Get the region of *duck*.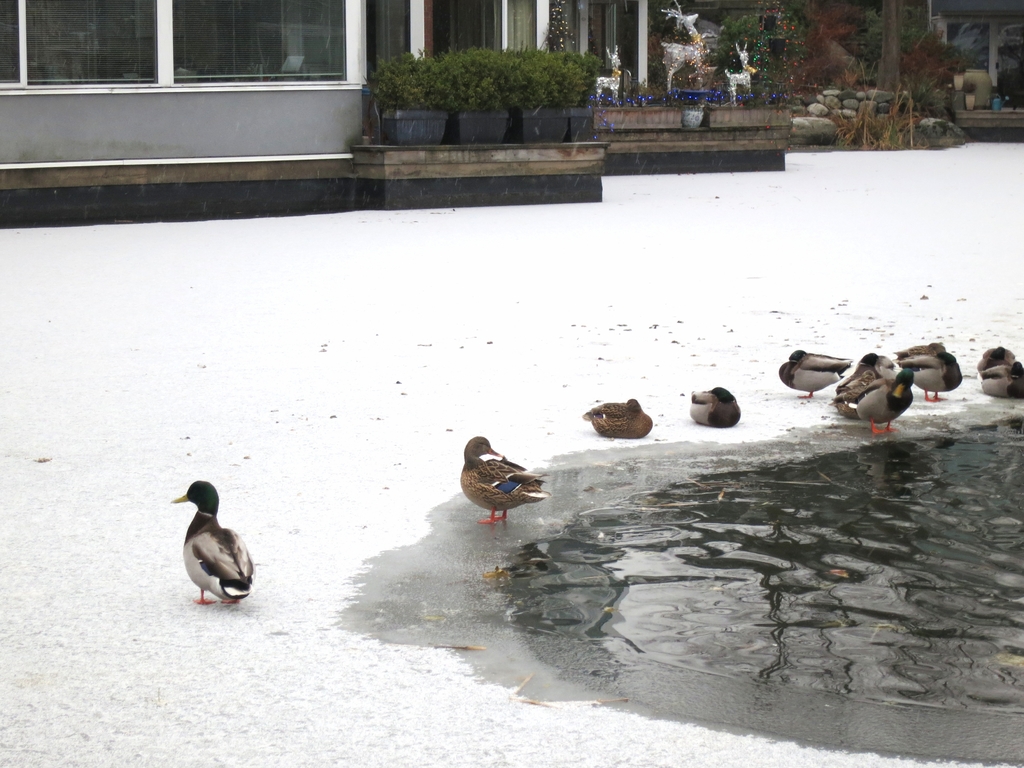
[899, 341, 965, 402].
